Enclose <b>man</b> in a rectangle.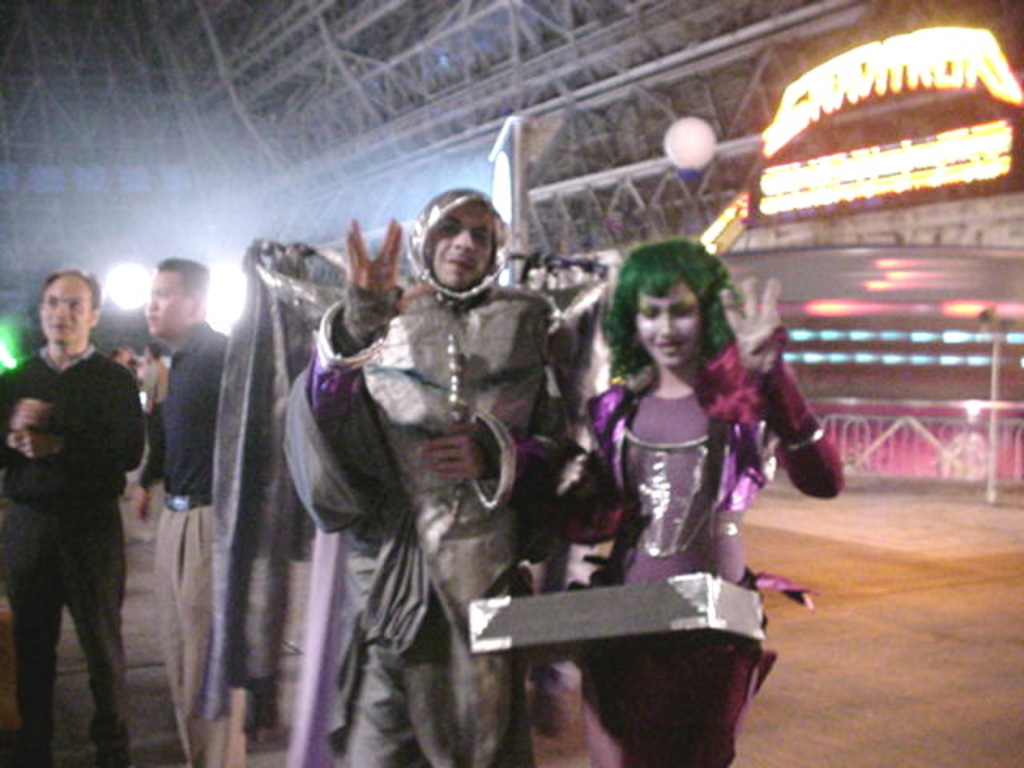
134 250 253 766.
